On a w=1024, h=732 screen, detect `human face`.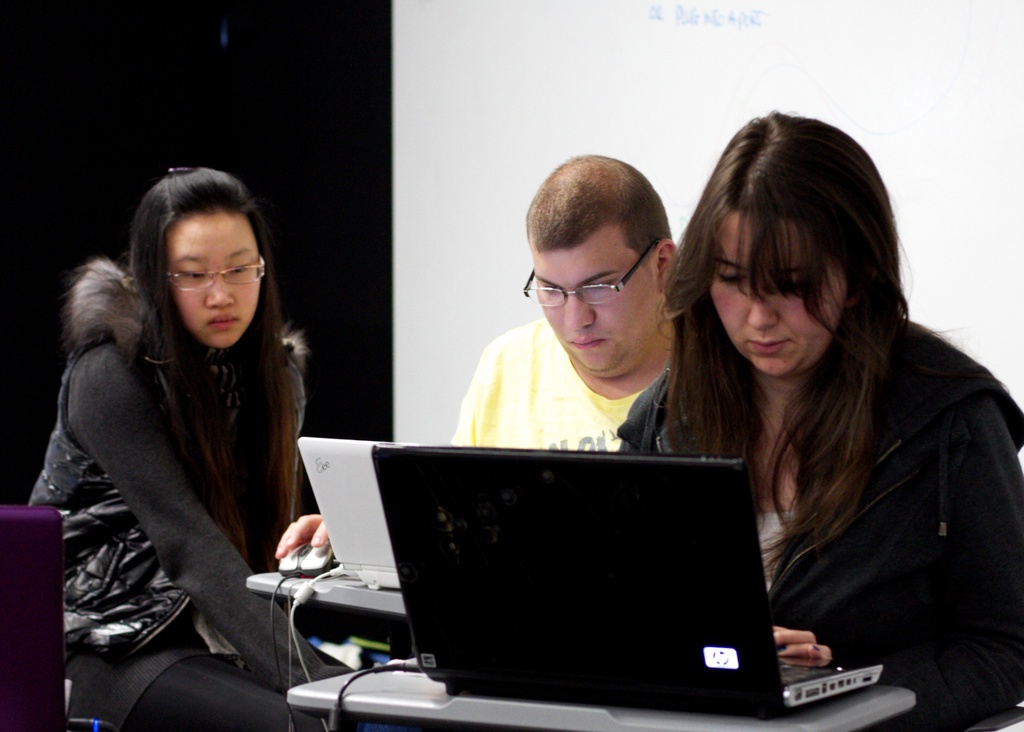
[x1=534, y1=238, x2=655, y2=363].
